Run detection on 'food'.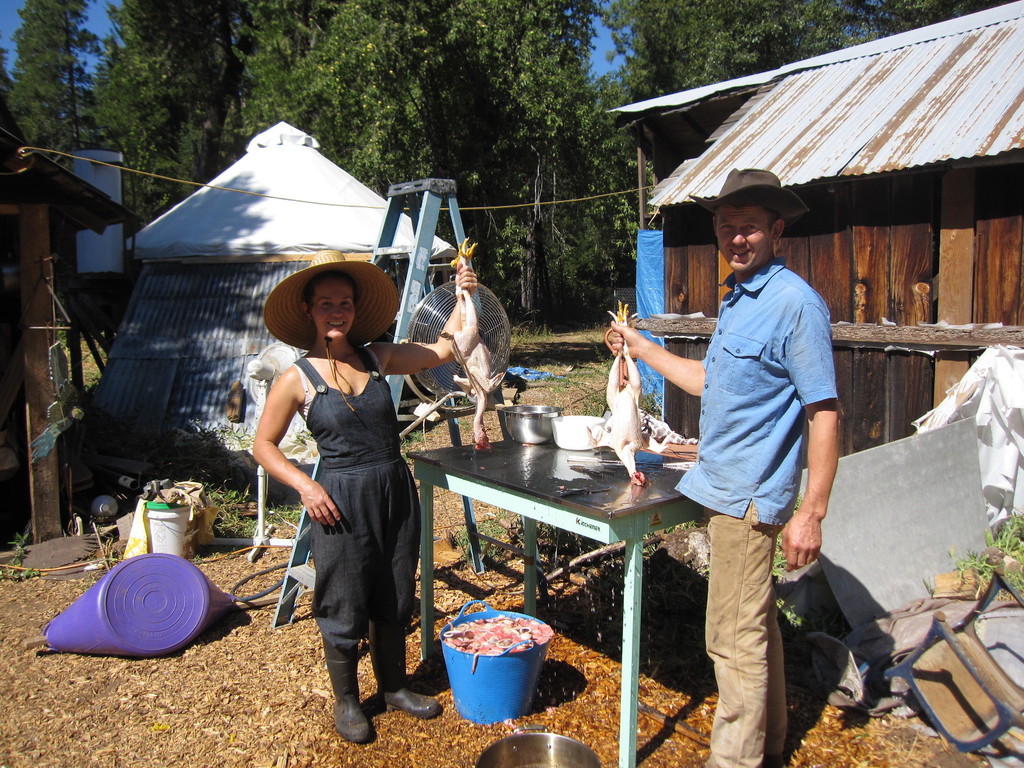
Result: 588 298 647 491.
